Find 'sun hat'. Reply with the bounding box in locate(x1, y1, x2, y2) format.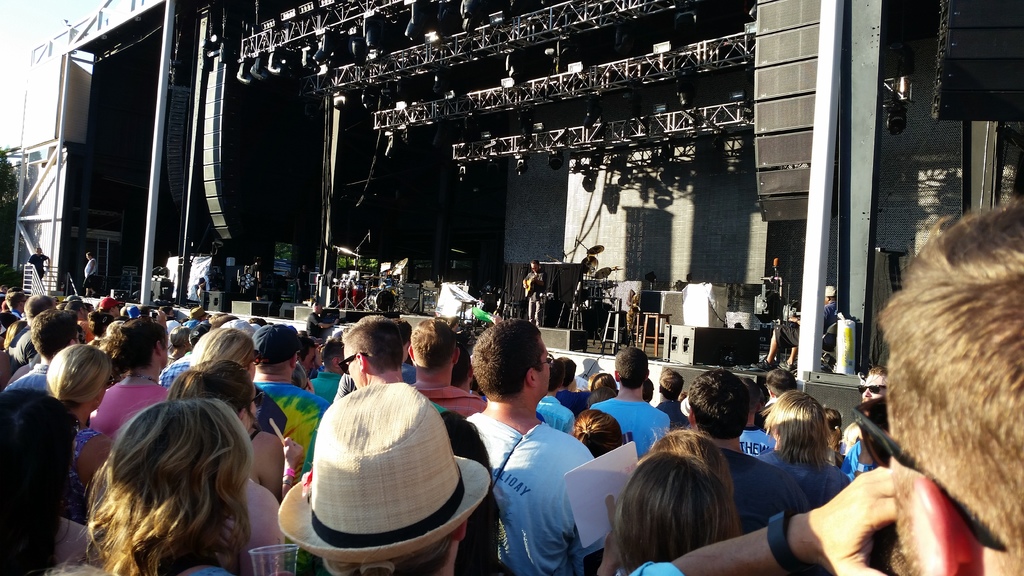
locate(273, 385, 493, 561).
